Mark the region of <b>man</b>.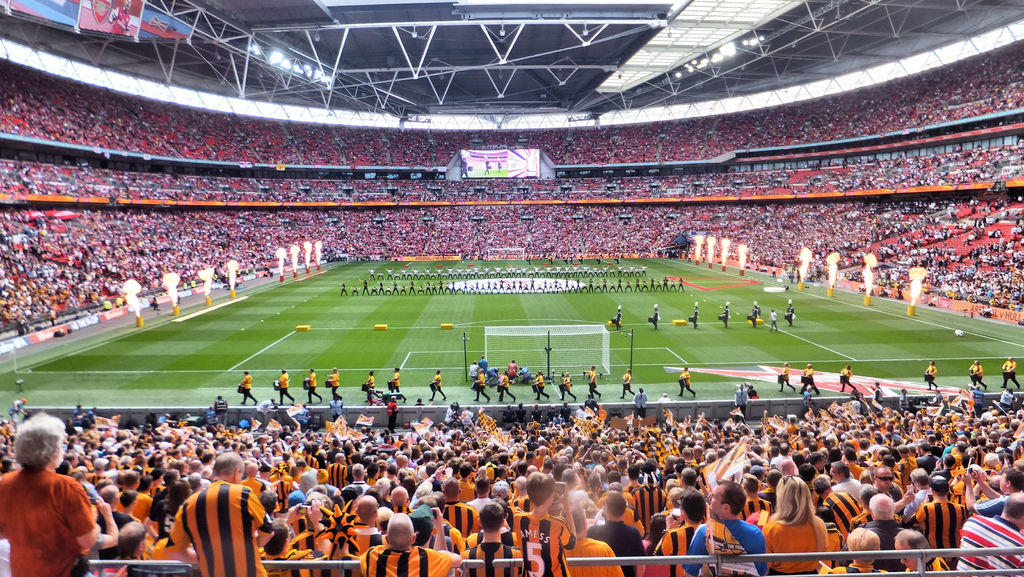
Region: x1=556 y1=371 x2=575 y2=400.
